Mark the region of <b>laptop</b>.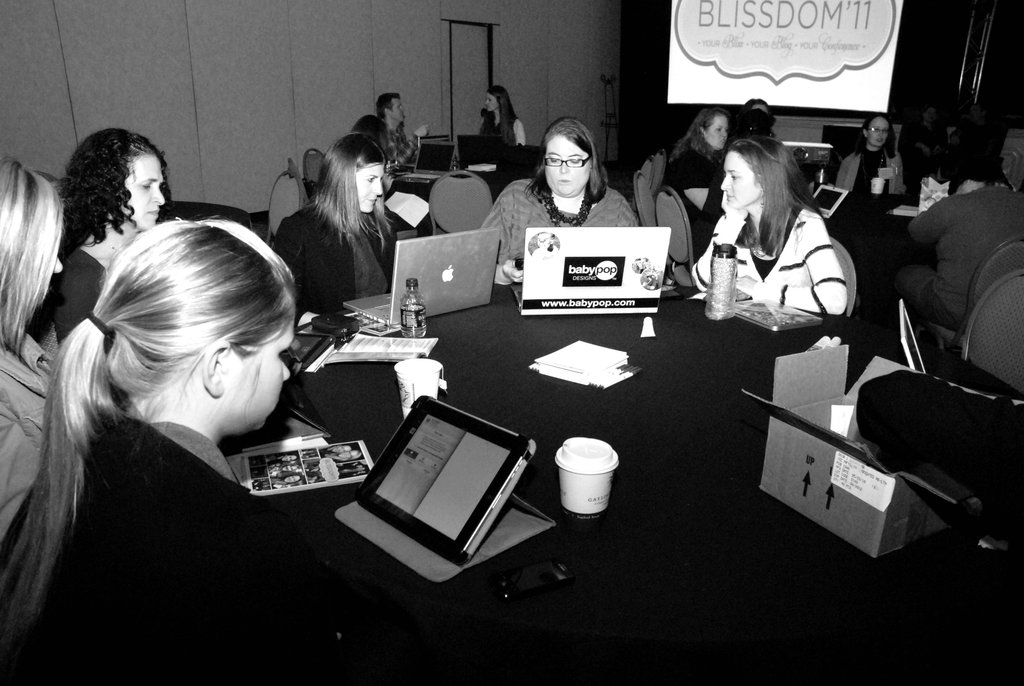
Region: [456, 133, 508, 147].
